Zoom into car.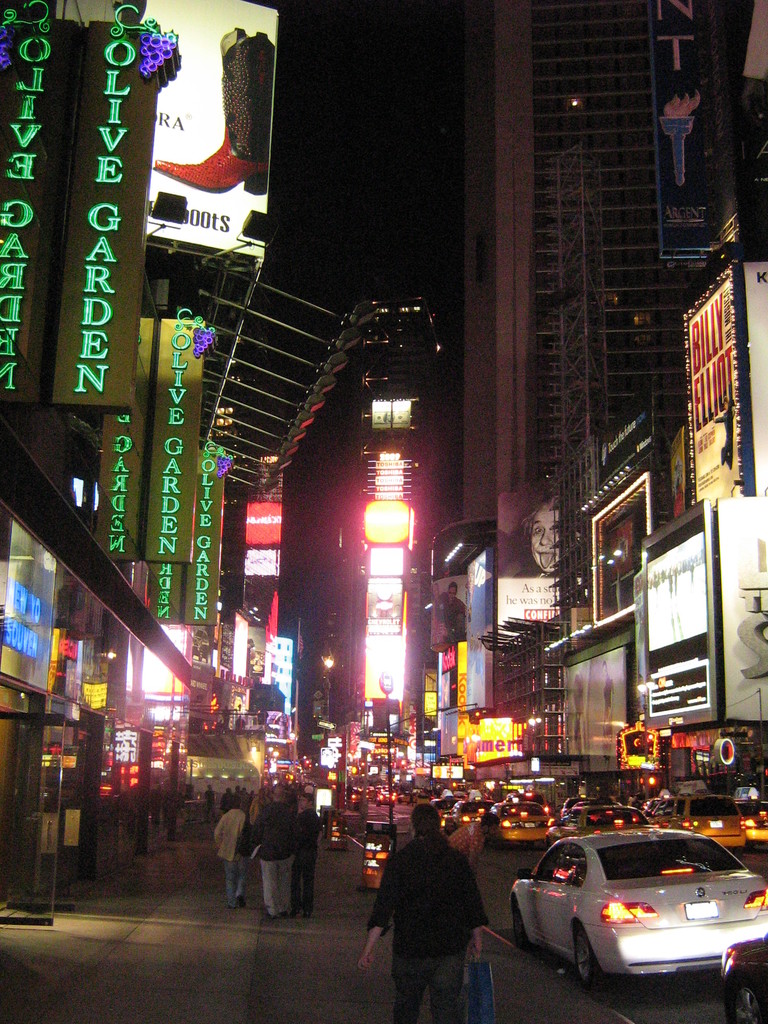
Zoom target: <bbox>505, 804, 547, 844</bbox>.
